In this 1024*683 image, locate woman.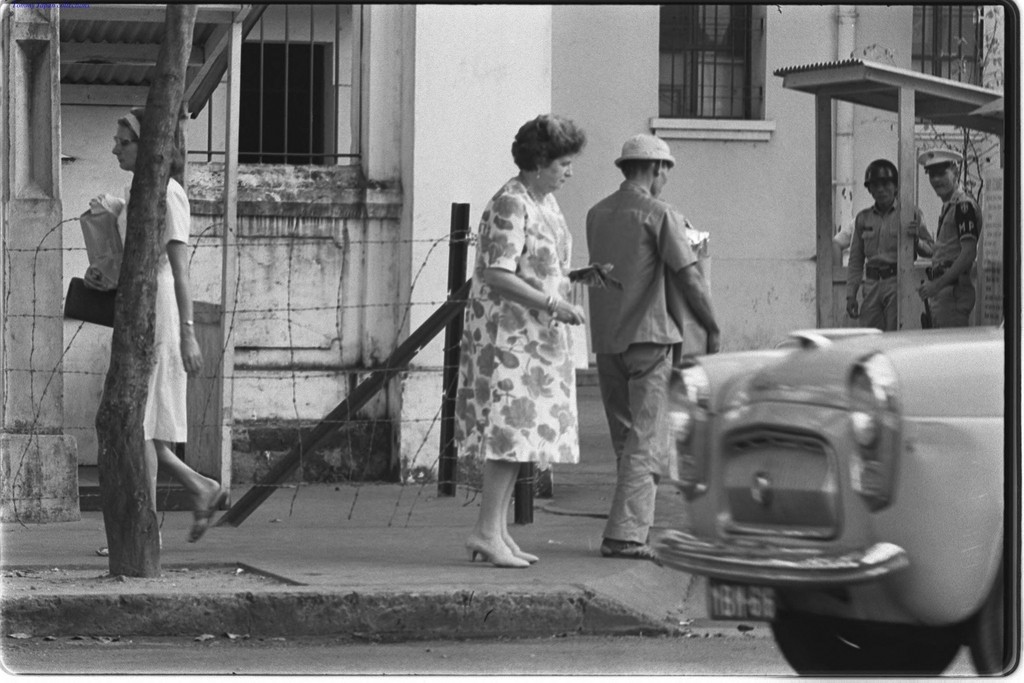
Bounding box: rect(90, 99, 230, 557).
